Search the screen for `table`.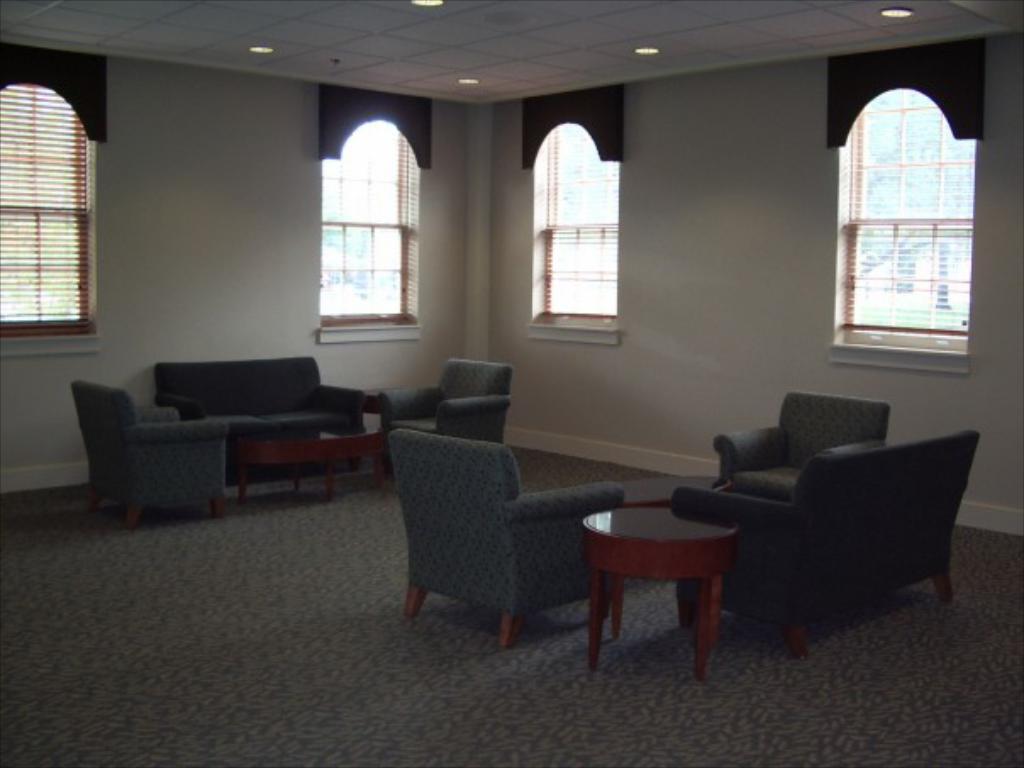
Found at 224,412,387,505.
